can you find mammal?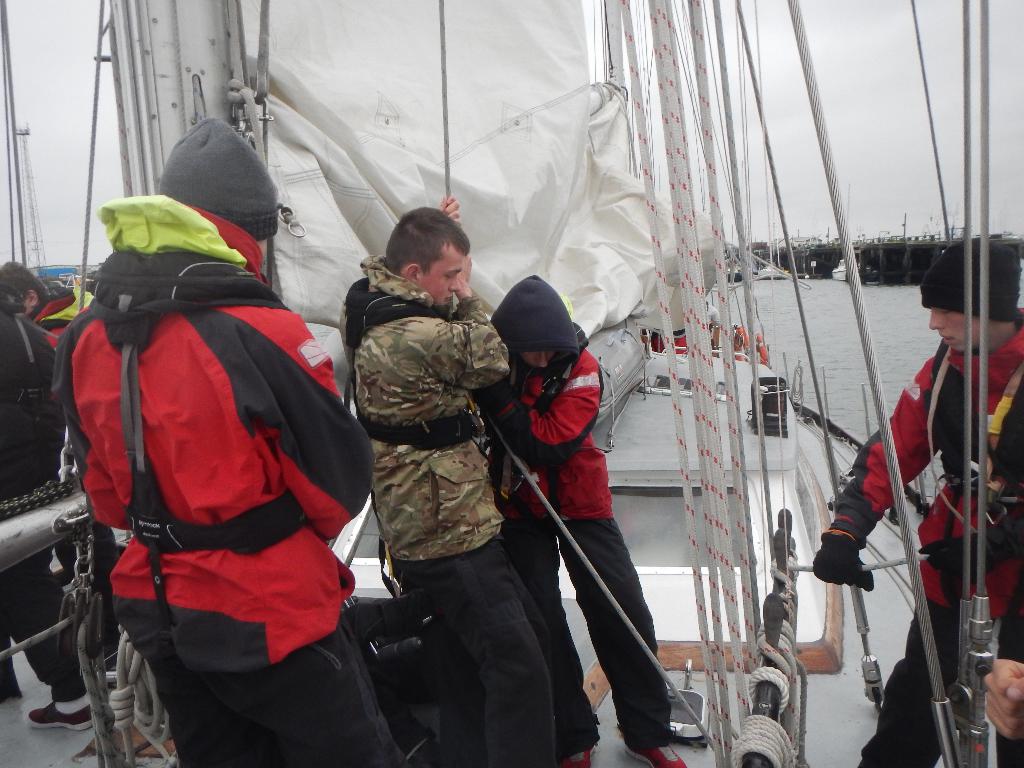
Yes, bounding box: <bbox>0, 269, 70, 729</bbox>.
